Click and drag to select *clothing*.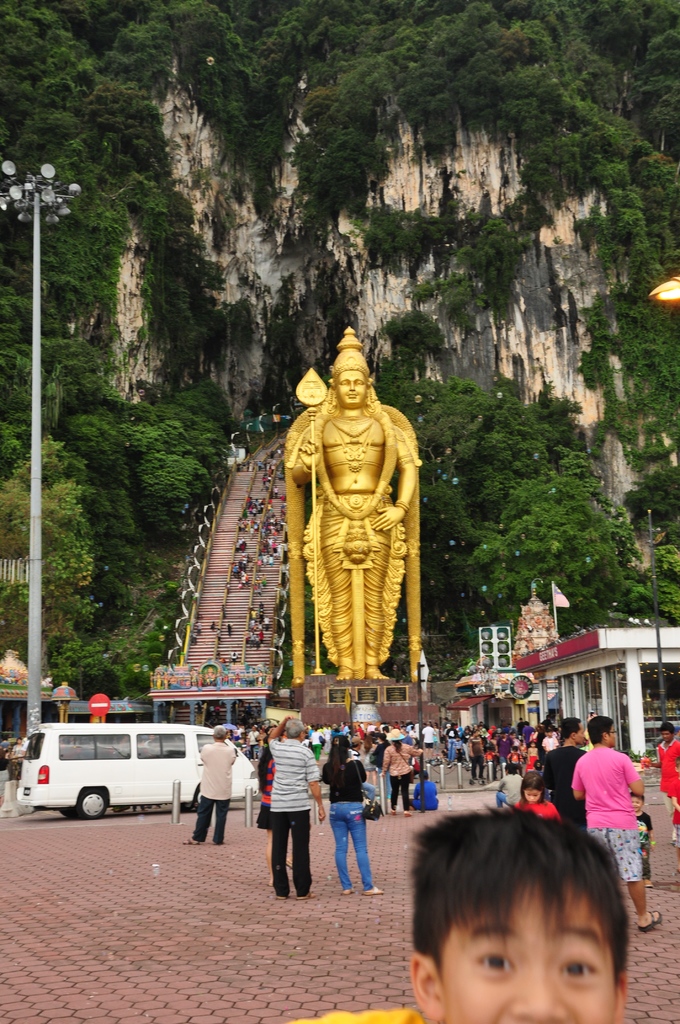
Selection: 320 746 376 896.
